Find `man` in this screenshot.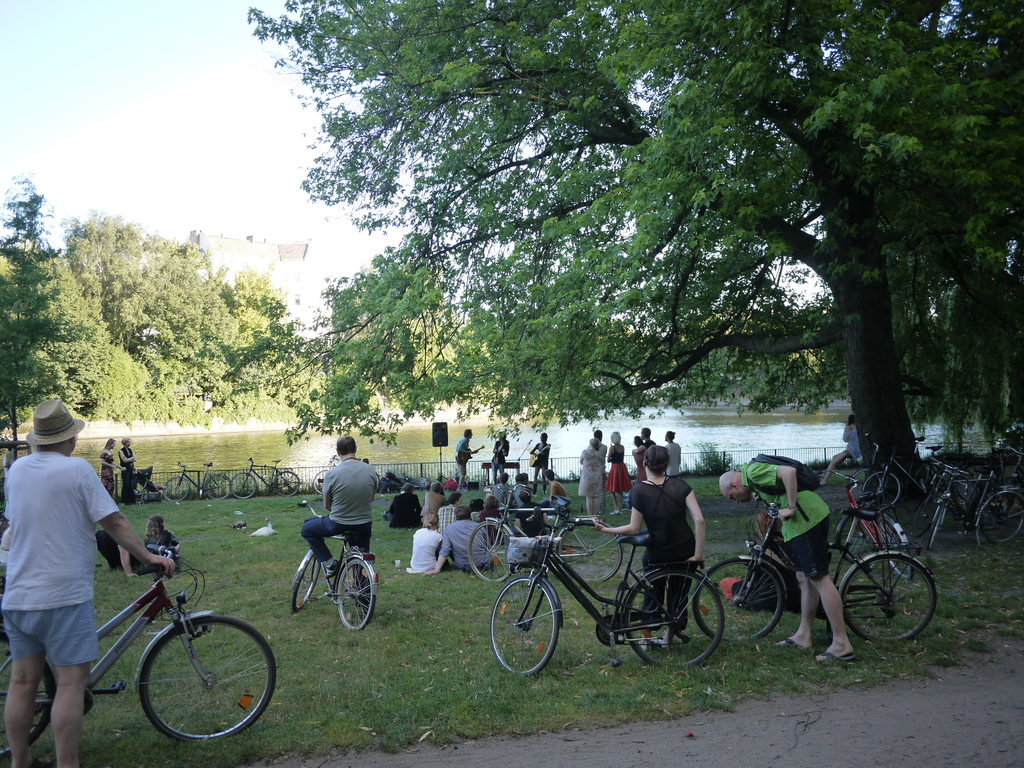
The bounding box for `man` is bbox=(492, 472, 510, 503).
